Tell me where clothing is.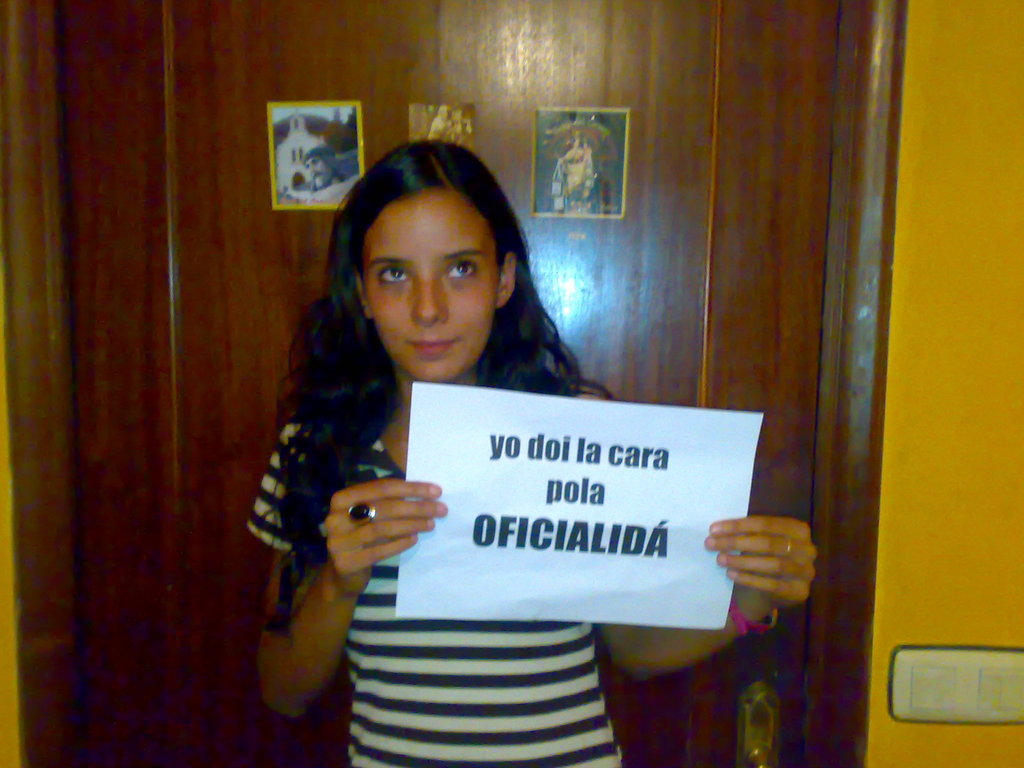
clothing is at 218/254/675/652.
